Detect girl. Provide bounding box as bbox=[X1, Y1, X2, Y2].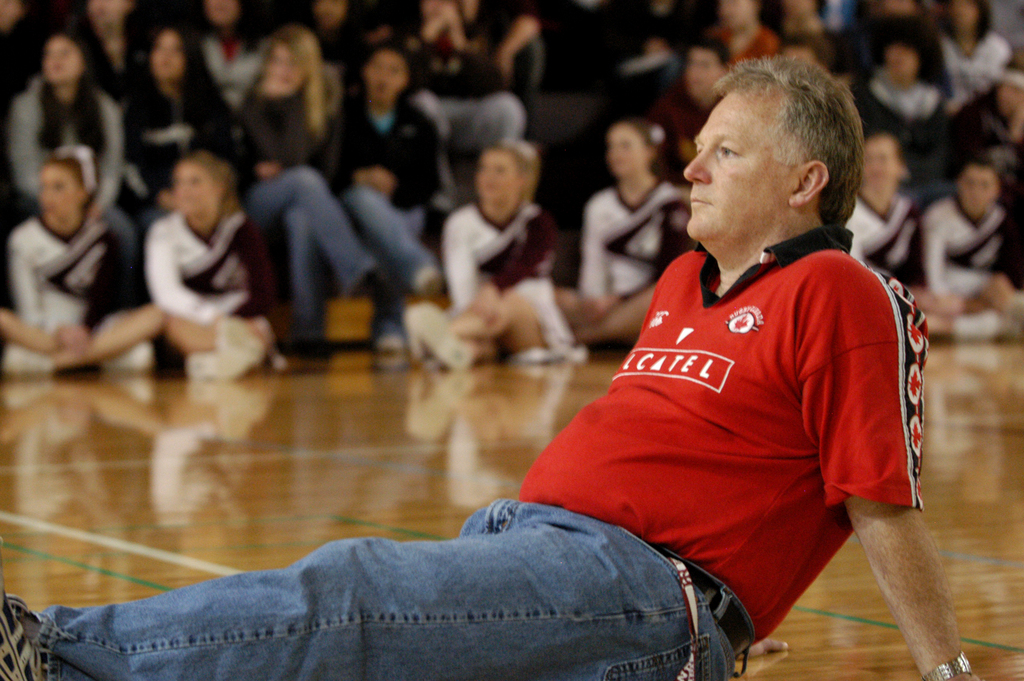
bbox=[845, 134, 1000, 341].
